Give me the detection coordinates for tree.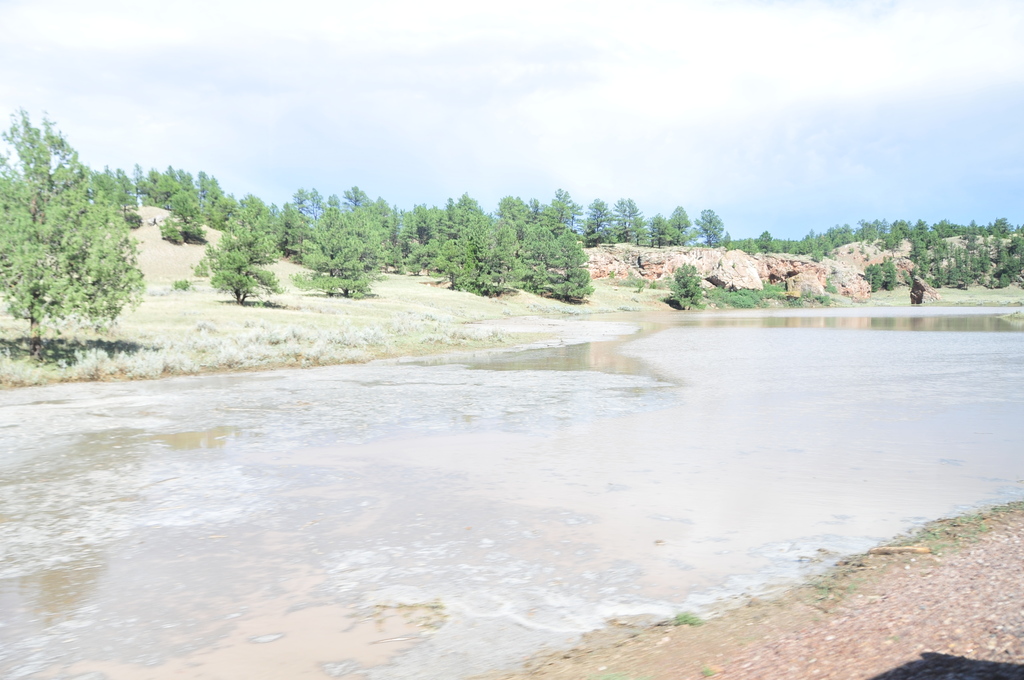
x1=206 y1=190 x2=239 y2=232.
